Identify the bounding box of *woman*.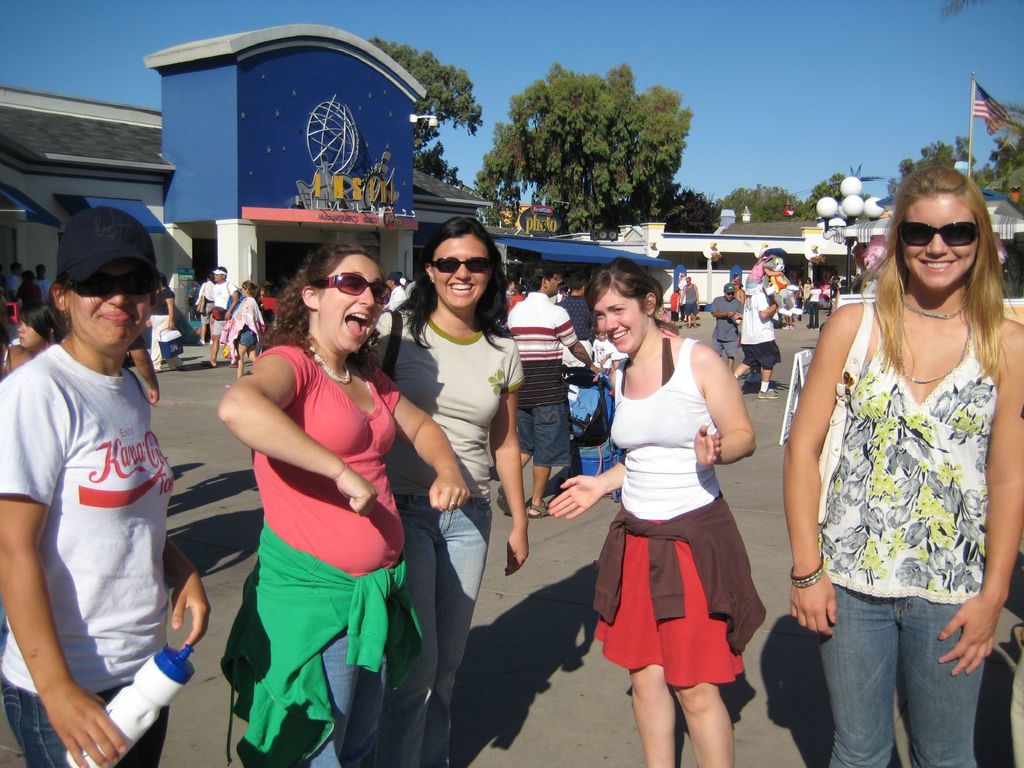
{"left": 4, "top": 307, "right": 65, "bottom": 381}.
